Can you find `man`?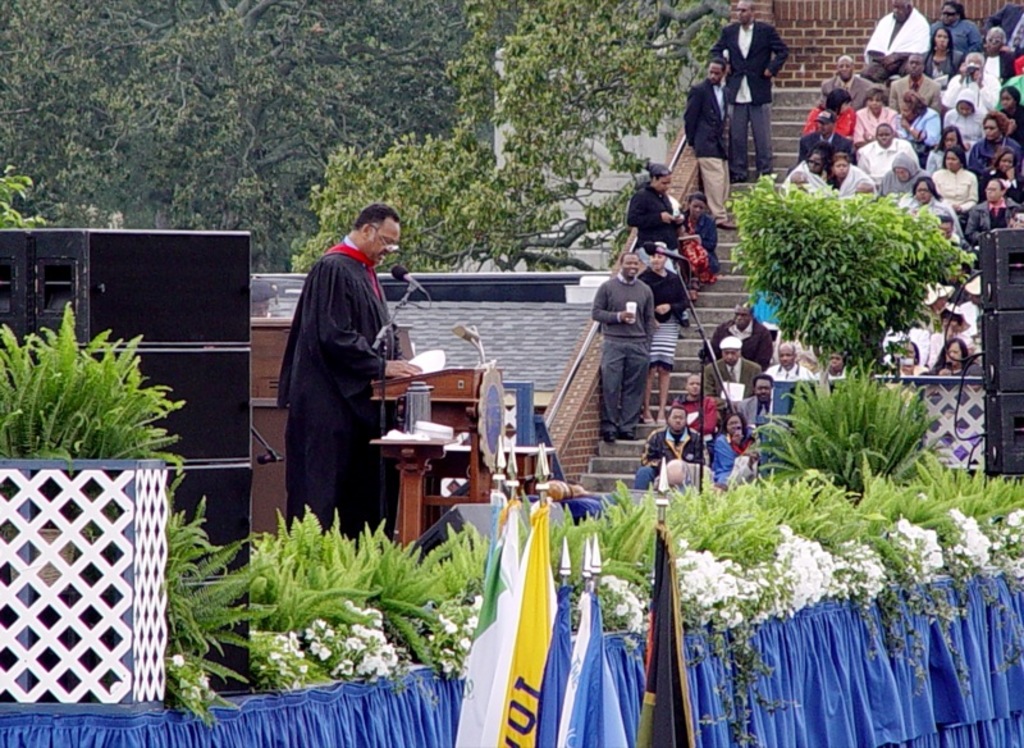
Yes, bounding box: 863/0/925/76.
